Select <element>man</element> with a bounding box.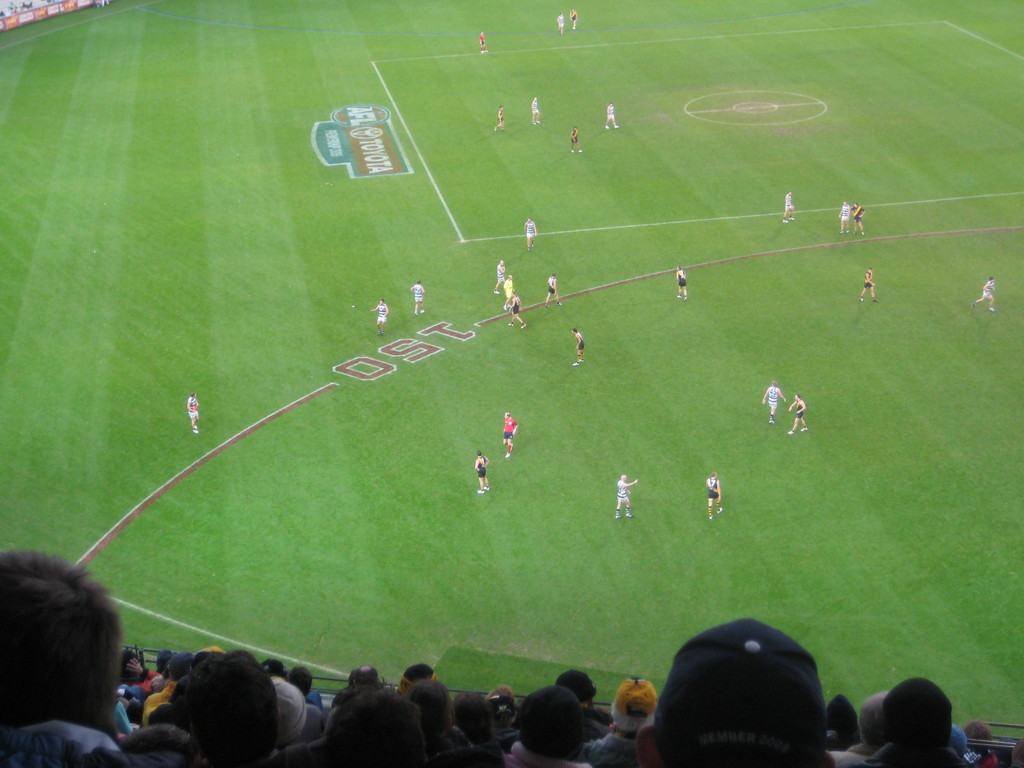
detection(141, 651, 195, 725).
